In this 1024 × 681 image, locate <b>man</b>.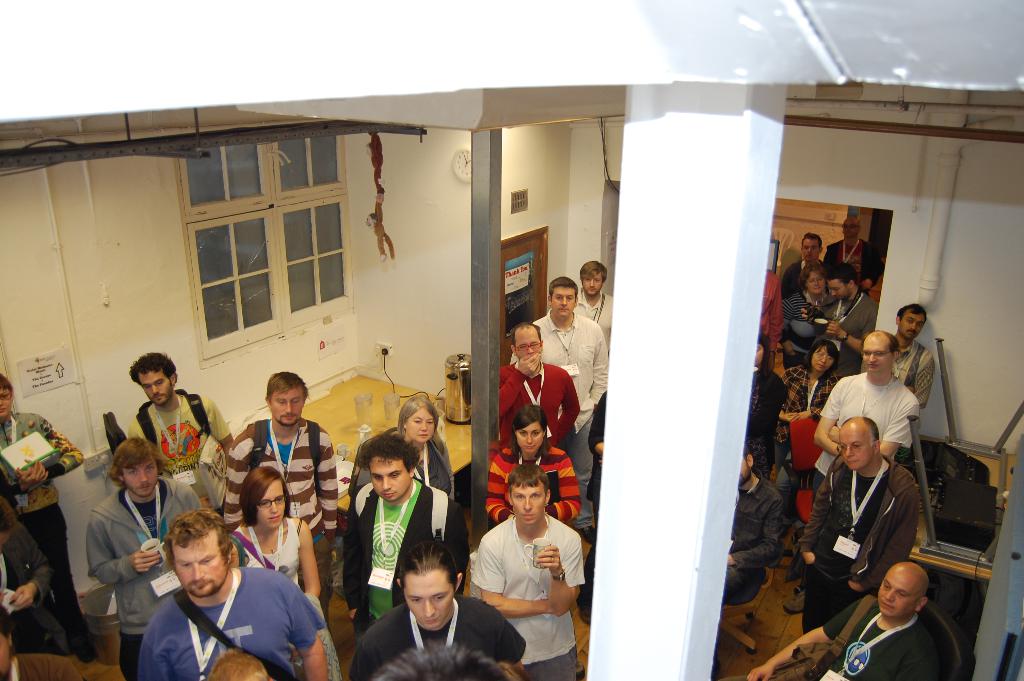
Bounding box: x1=346, y1=537, x2=525, y2=680.
